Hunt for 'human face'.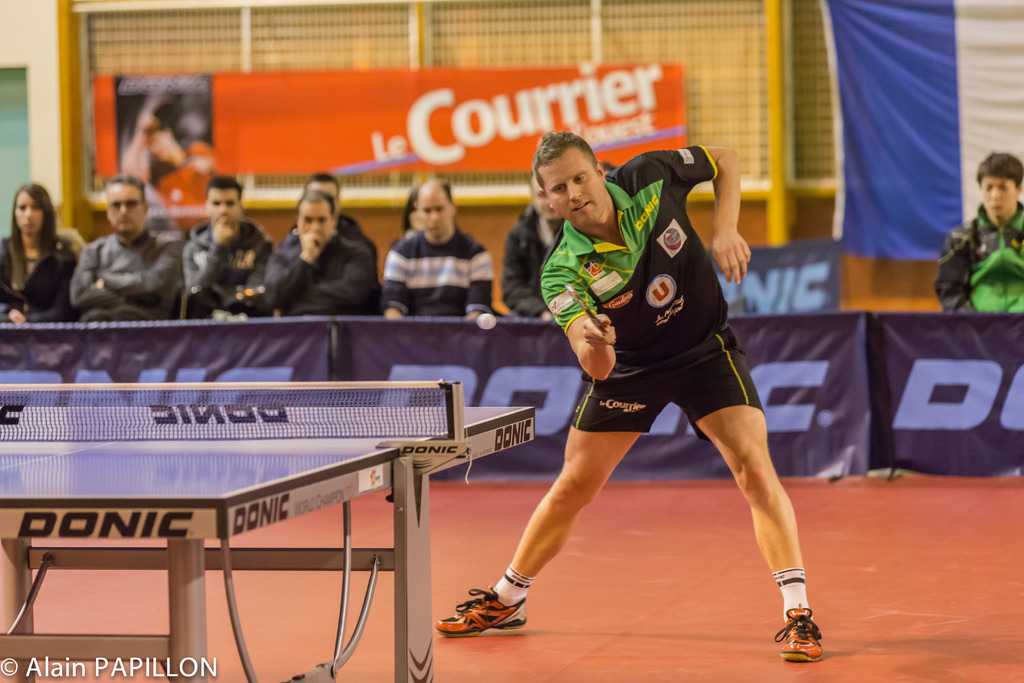
Hunted down at 209/186/237/229.
